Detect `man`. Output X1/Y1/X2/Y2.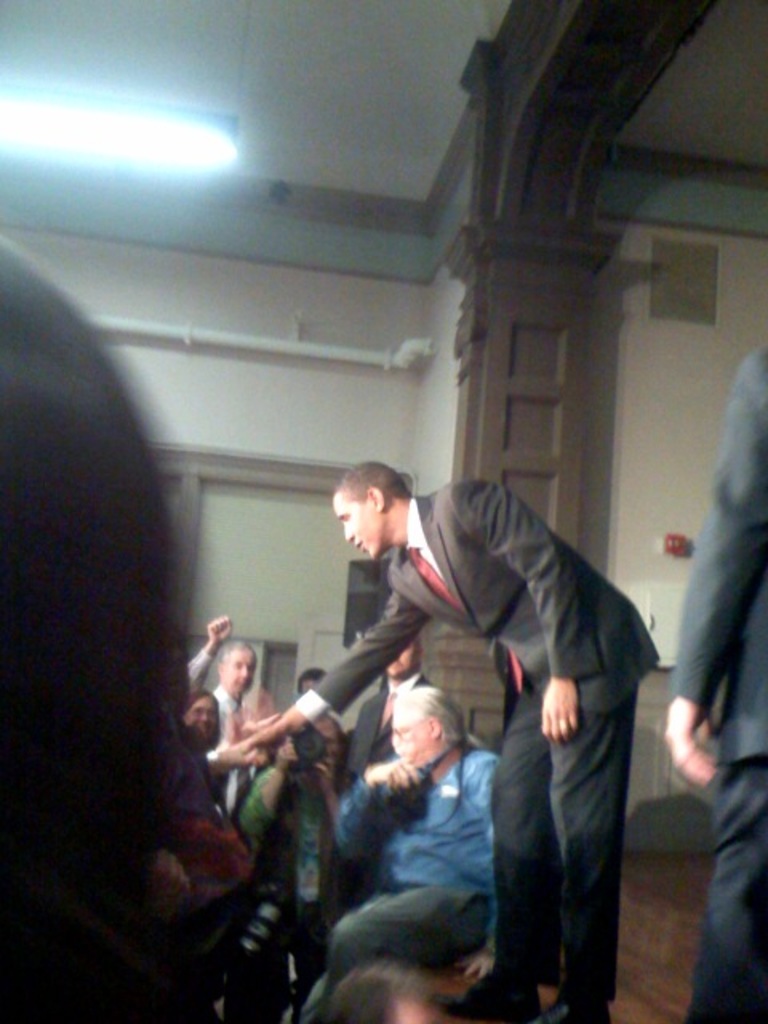
237/395/661/1023.
